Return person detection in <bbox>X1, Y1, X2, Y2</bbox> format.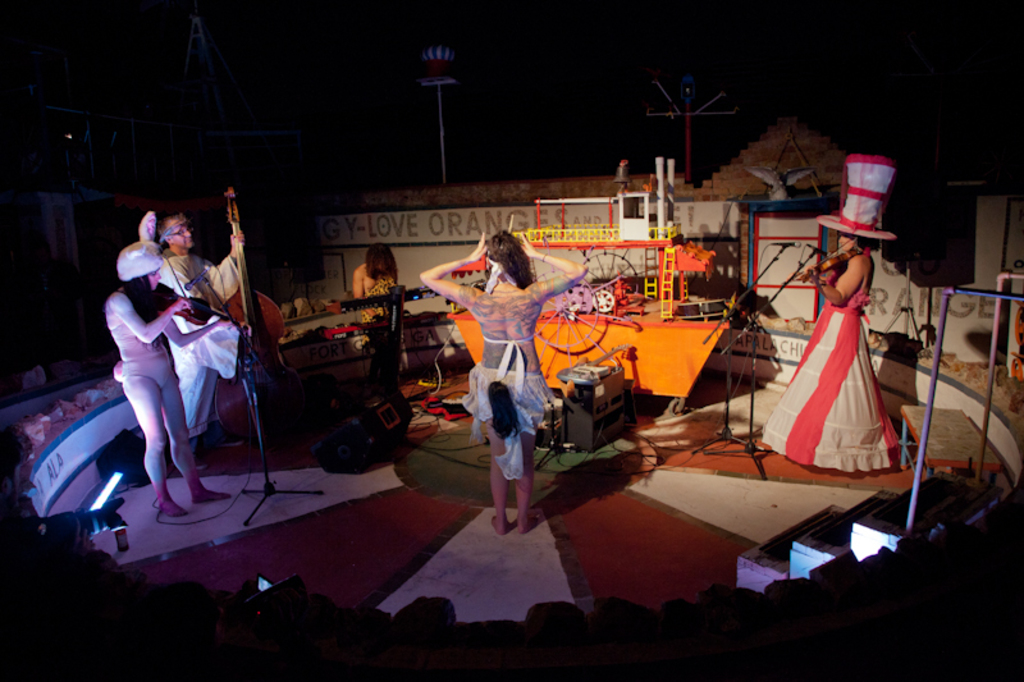
<bbox>353, 250, 399, 325</bbox>.
